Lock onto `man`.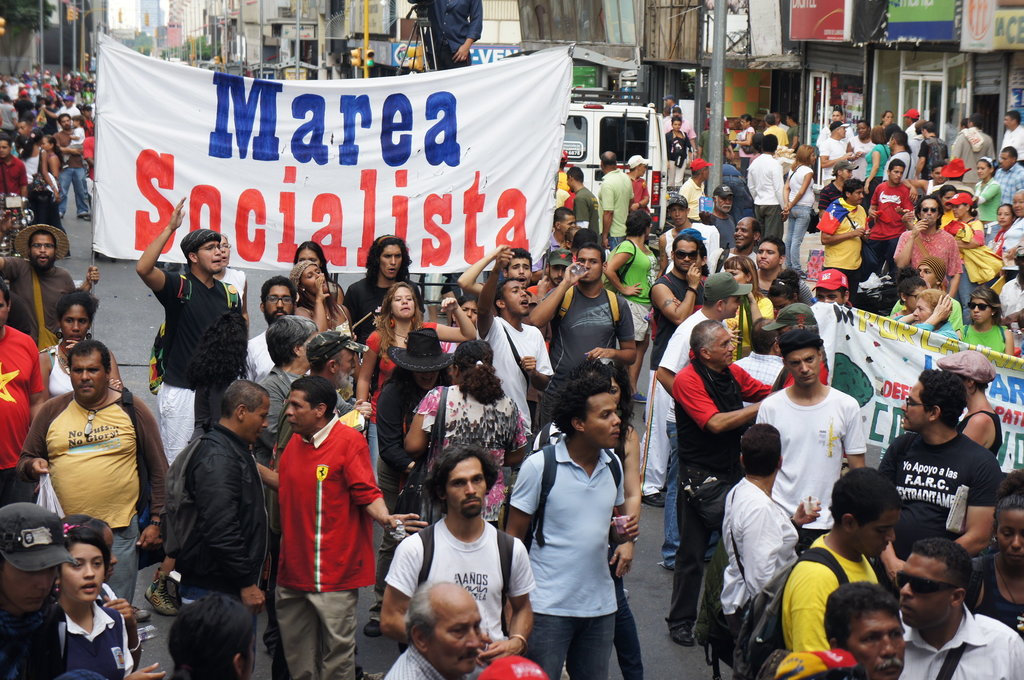
Locked: [996, 109, 1023, 170].
